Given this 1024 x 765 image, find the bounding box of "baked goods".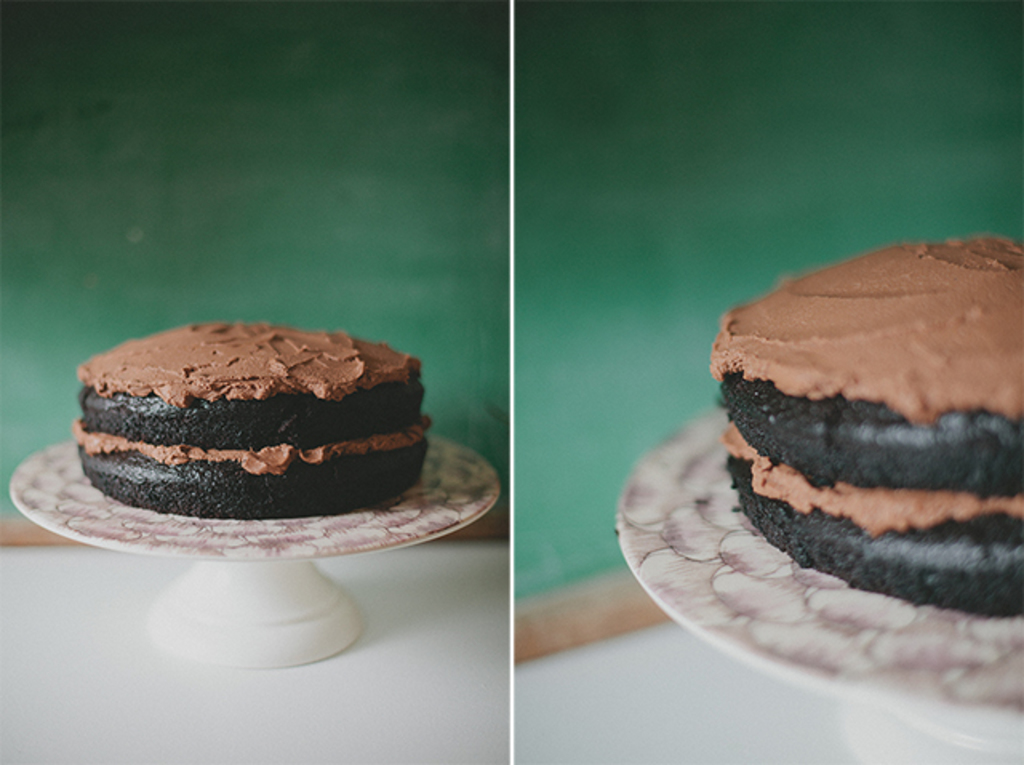
region(707, 232, 1022, 618).
